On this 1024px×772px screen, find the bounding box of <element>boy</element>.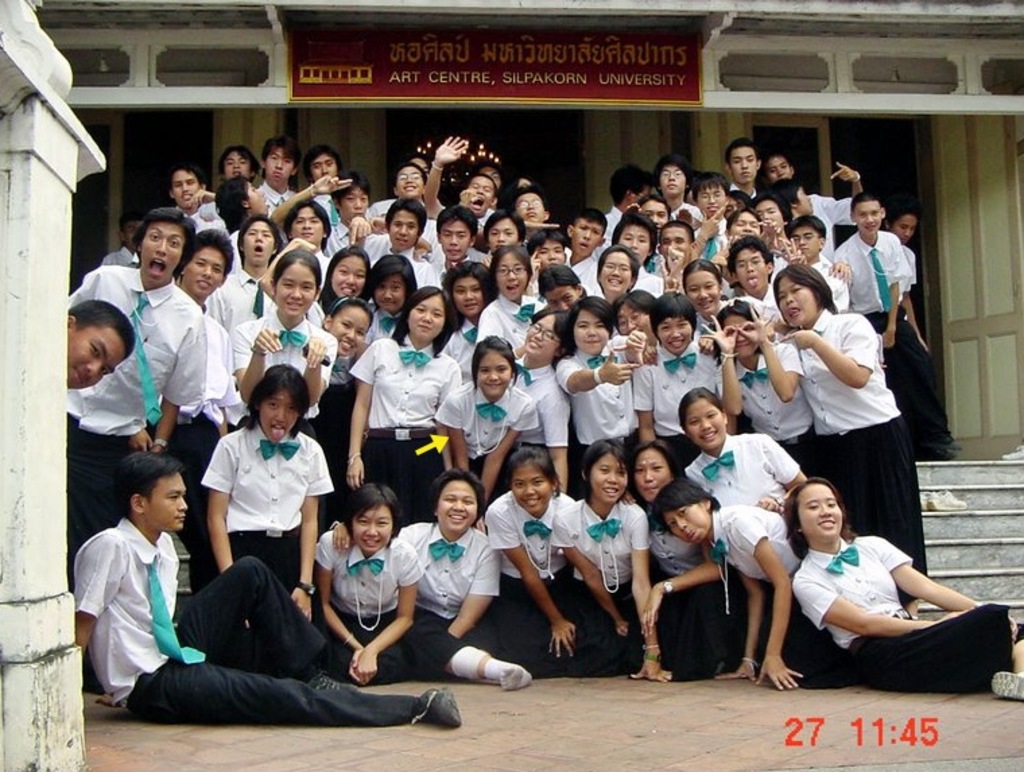
Bounding box: crop(179, 389, 327, 641).
